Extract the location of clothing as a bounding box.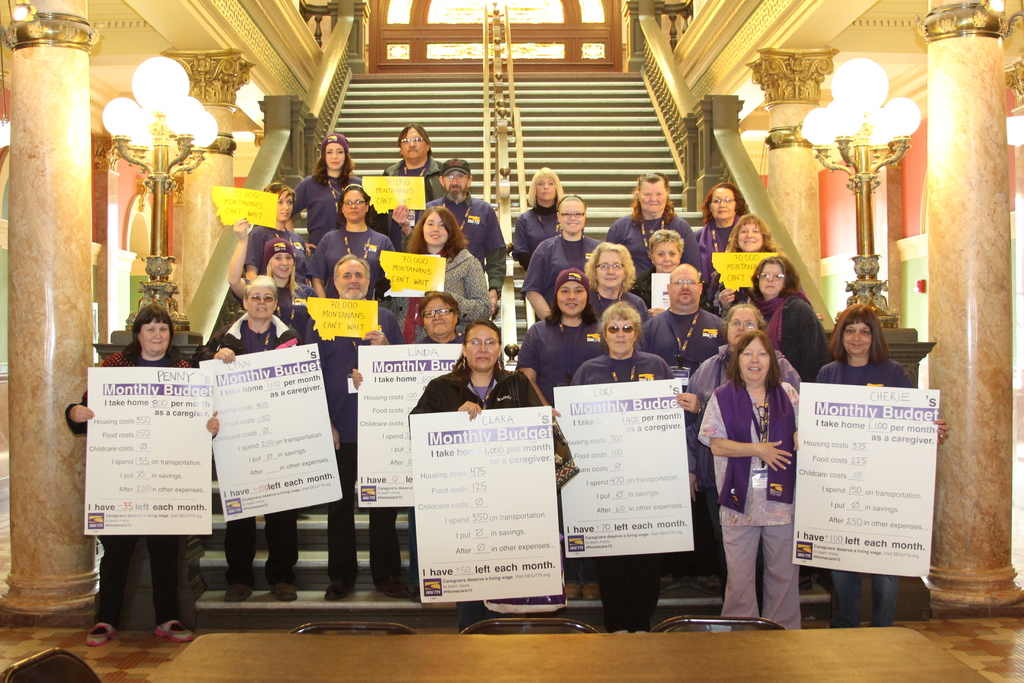
bbox(301, 310, 403, 450).
